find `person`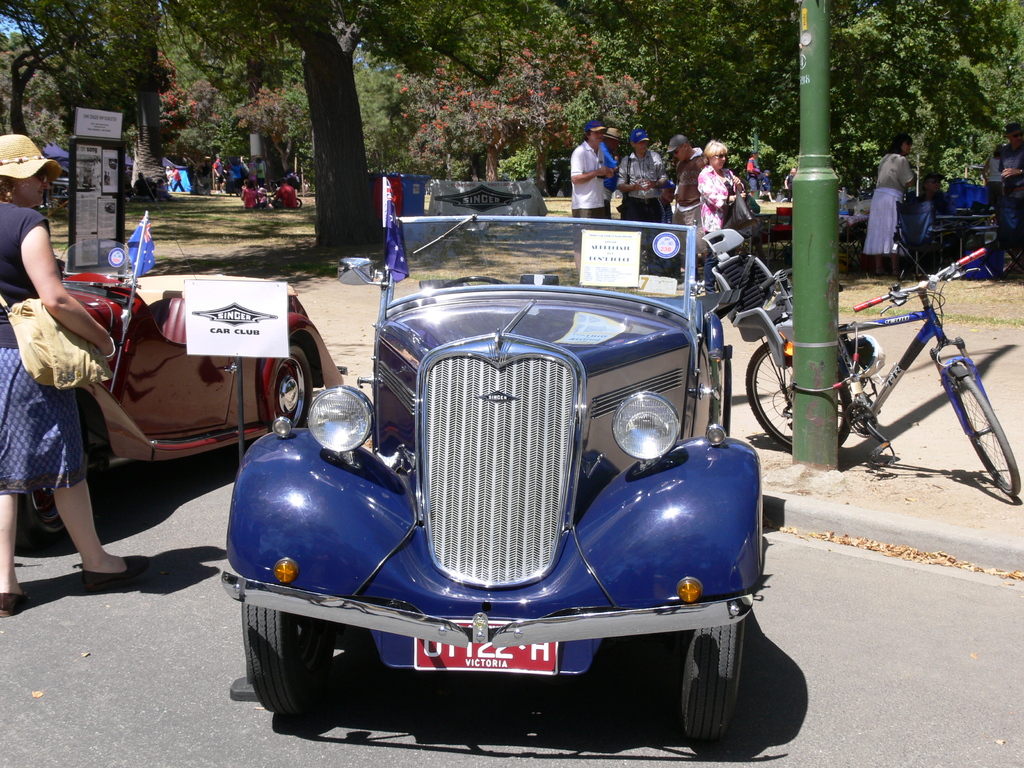
599/127/618/218
